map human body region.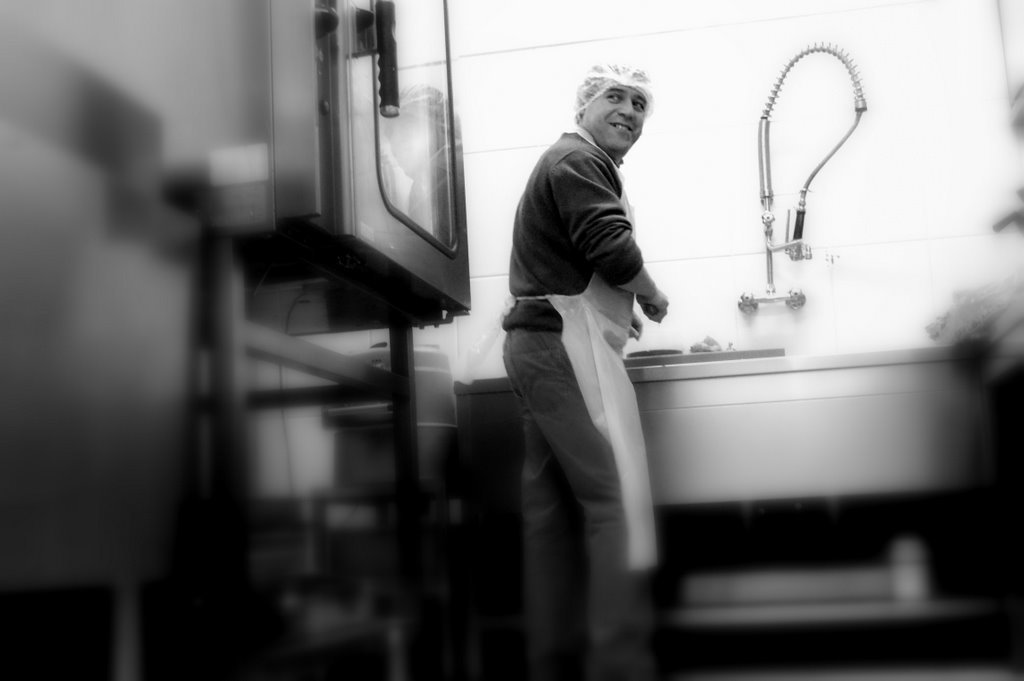
Mapped to {"left": 498, "top": 126, "right": 656, "bottom": 680}.
